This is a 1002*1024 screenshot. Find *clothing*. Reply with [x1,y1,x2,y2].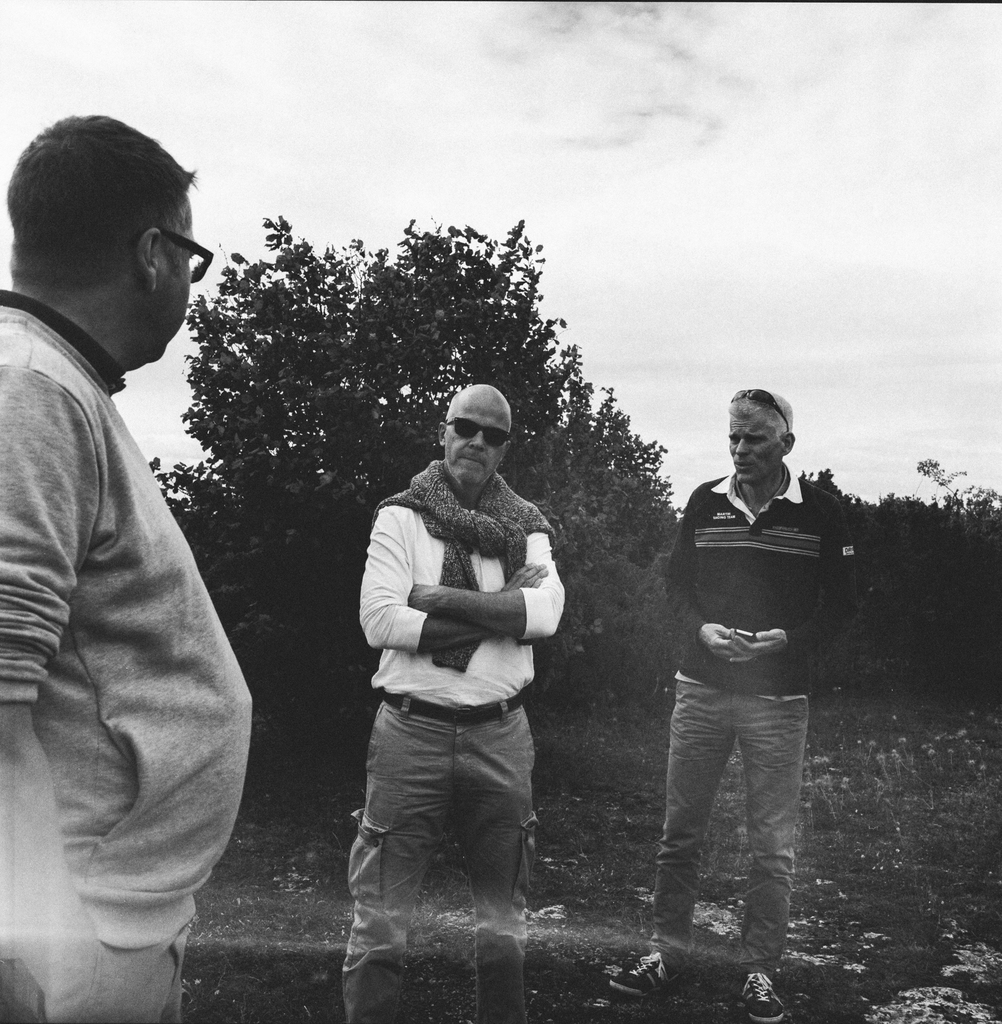
[16,200,261,995].
